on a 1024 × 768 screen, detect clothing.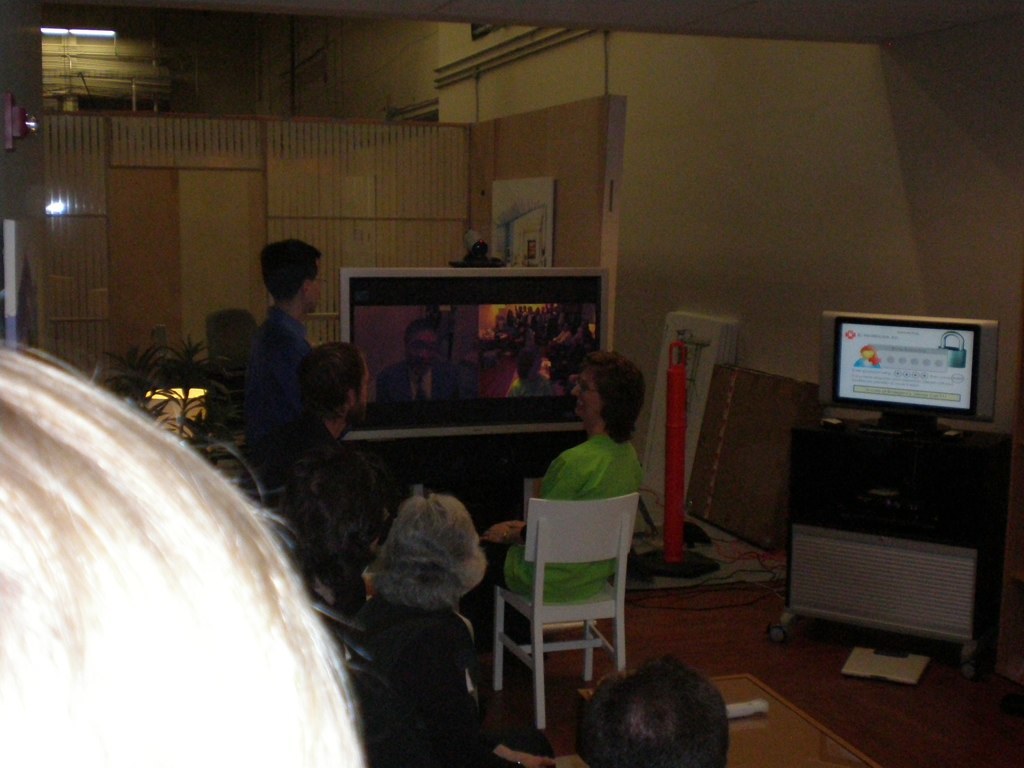
Rect(230, 308, 316, 436).
